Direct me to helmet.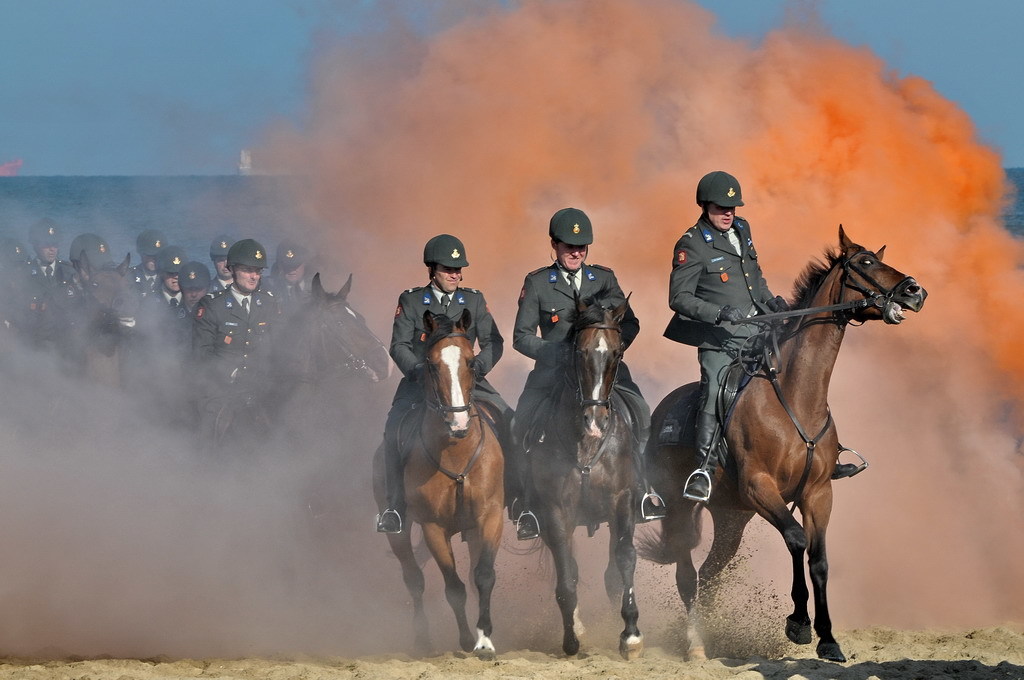
Direction: 26/218/65/270.
